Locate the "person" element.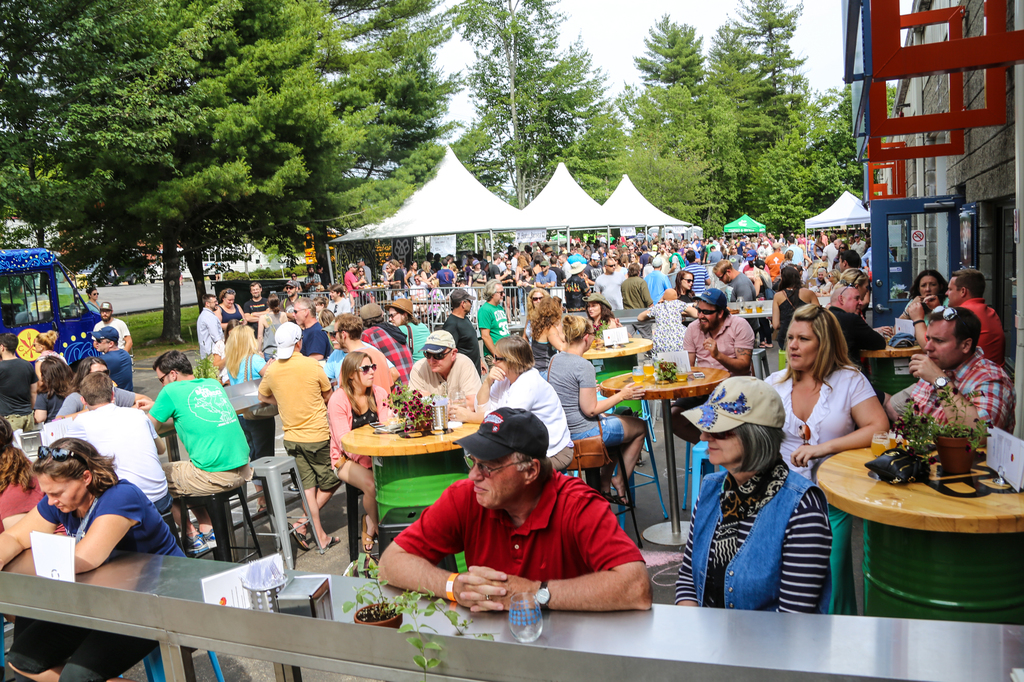
Element bbox: 35 369 181 512.
